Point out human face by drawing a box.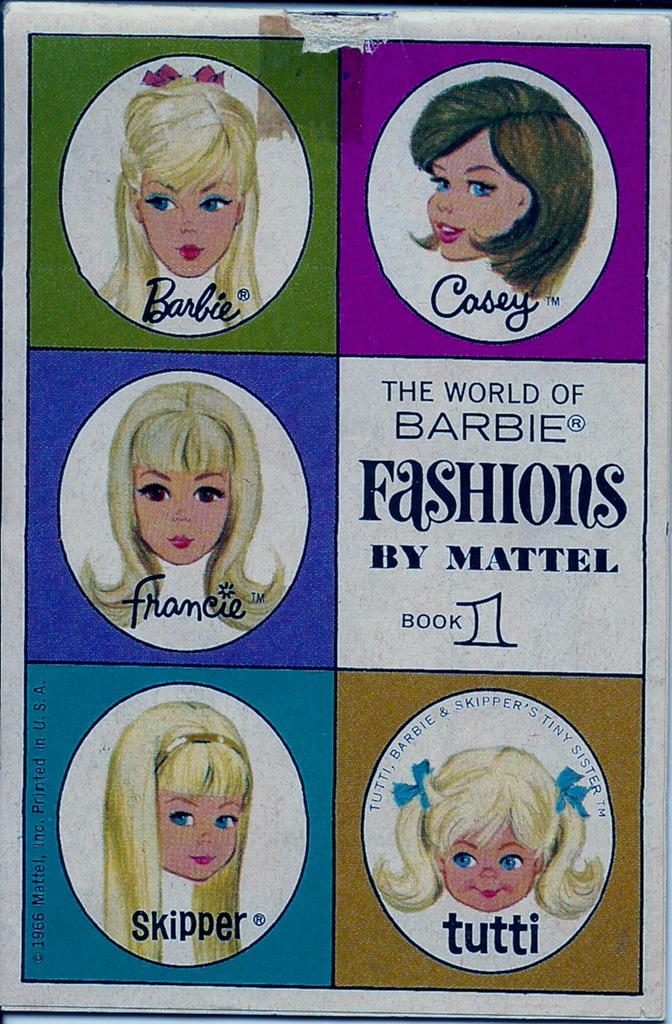
left=131, top=465, right=230, bottom=565.
